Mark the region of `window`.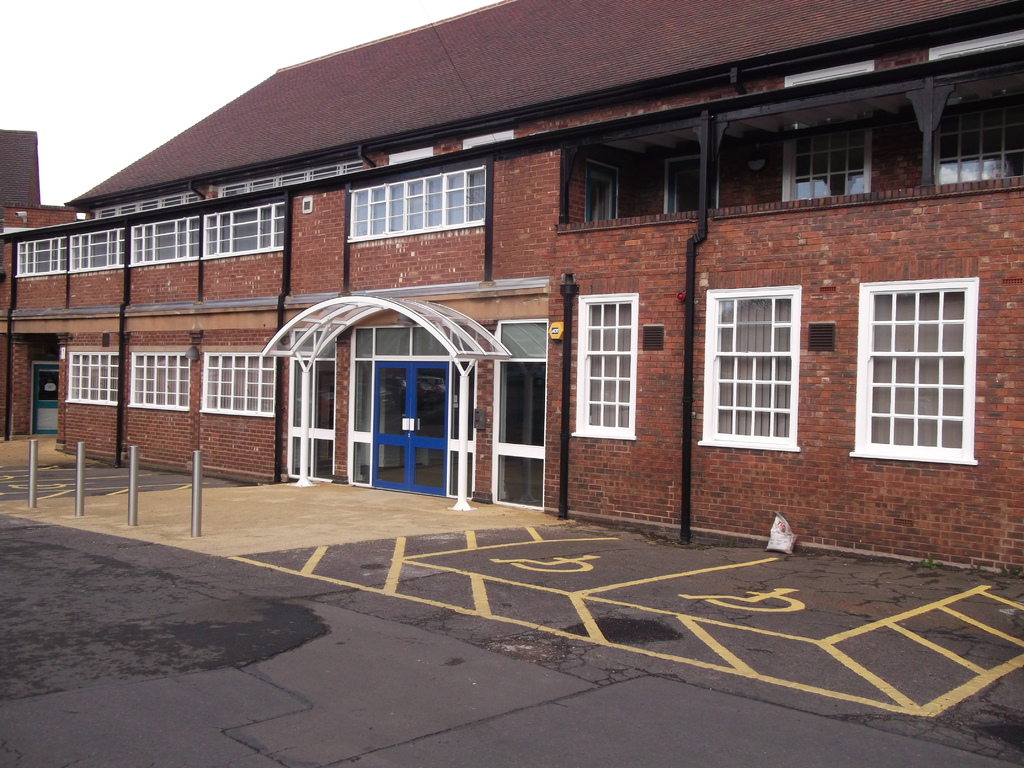
Region: l=348, t=159, r=486, b=244.
